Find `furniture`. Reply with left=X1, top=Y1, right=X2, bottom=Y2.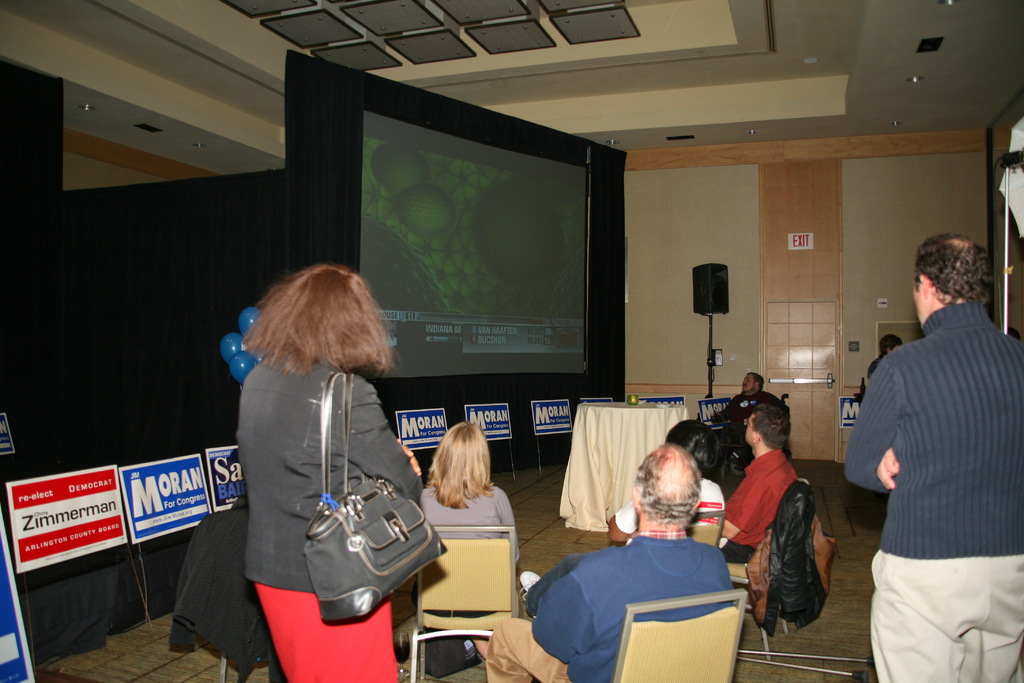
left=557, top=397, right=689, bottom=528.
